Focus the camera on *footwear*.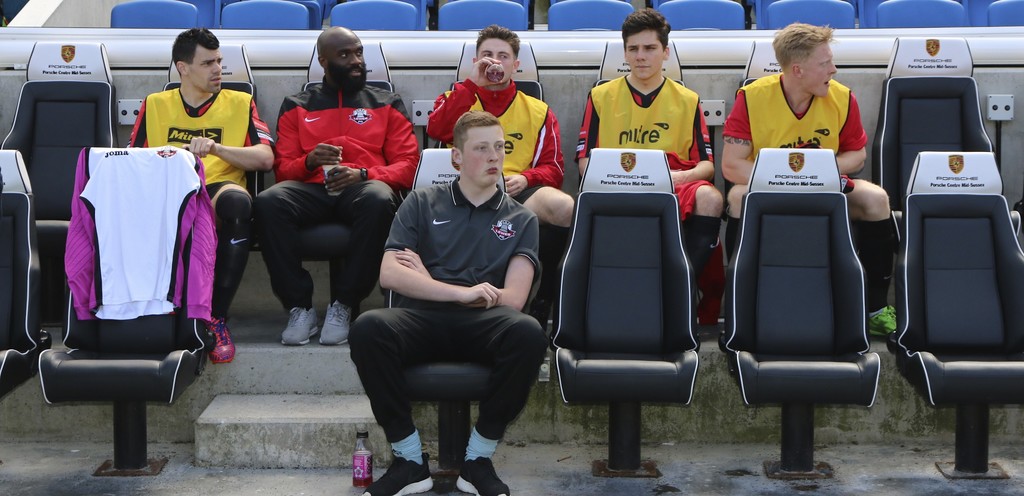
Focus region: [275,303,319,343].
